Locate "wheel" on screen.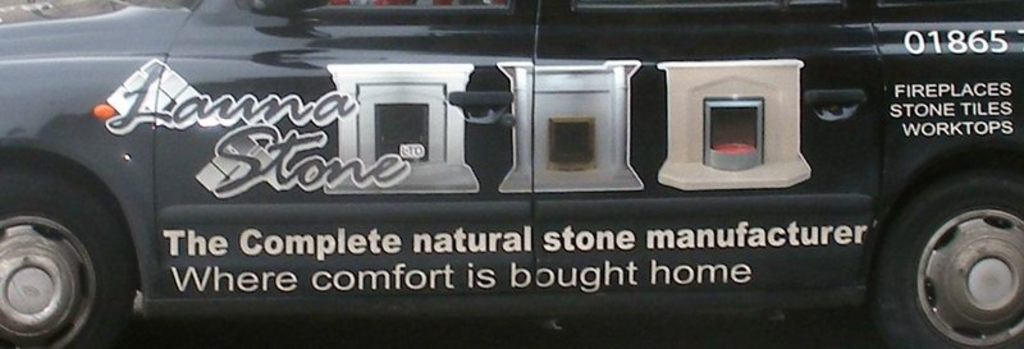
On screen at pyautogui.locateOnScreen(4, 155, 124, 334).
